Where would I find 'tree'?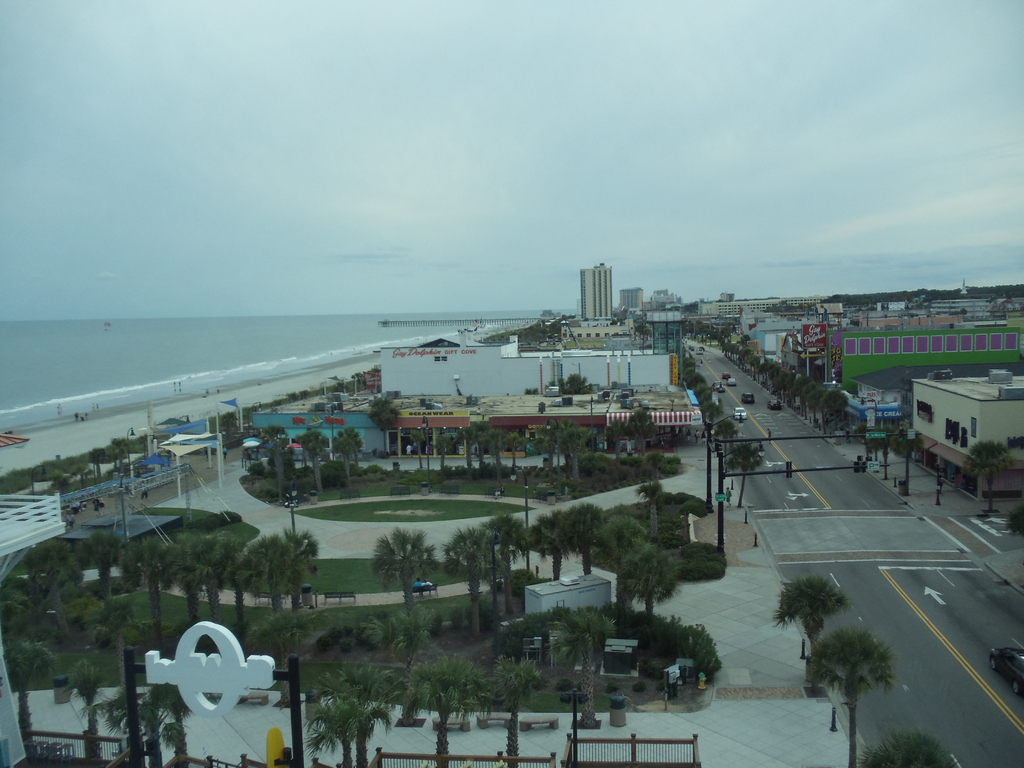
At box(897, 427, 922, 492).
